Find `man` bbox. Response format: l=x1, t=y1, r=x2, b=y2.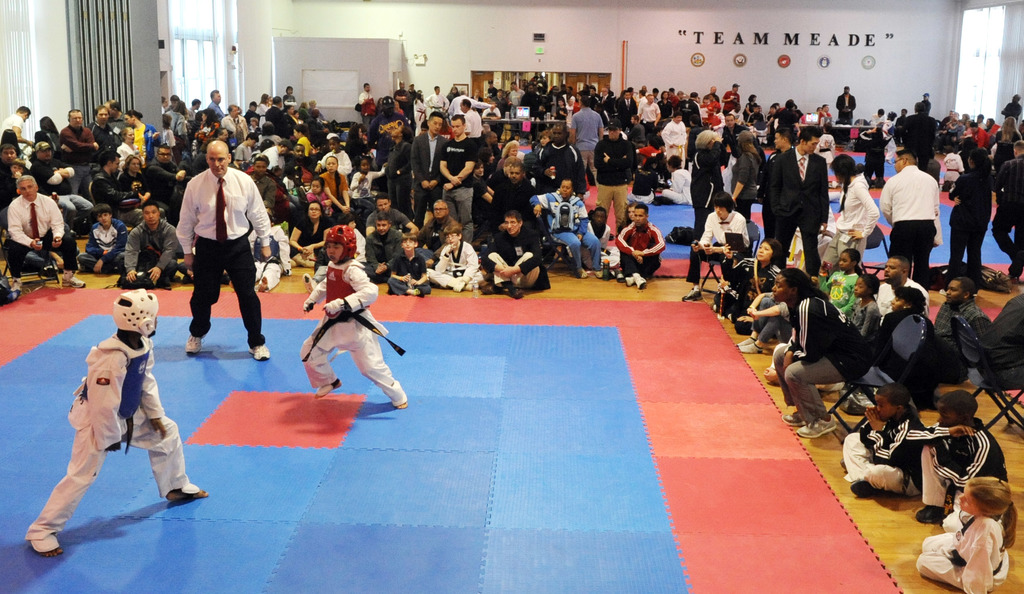
l=614, t=201, r=662, b=291.
